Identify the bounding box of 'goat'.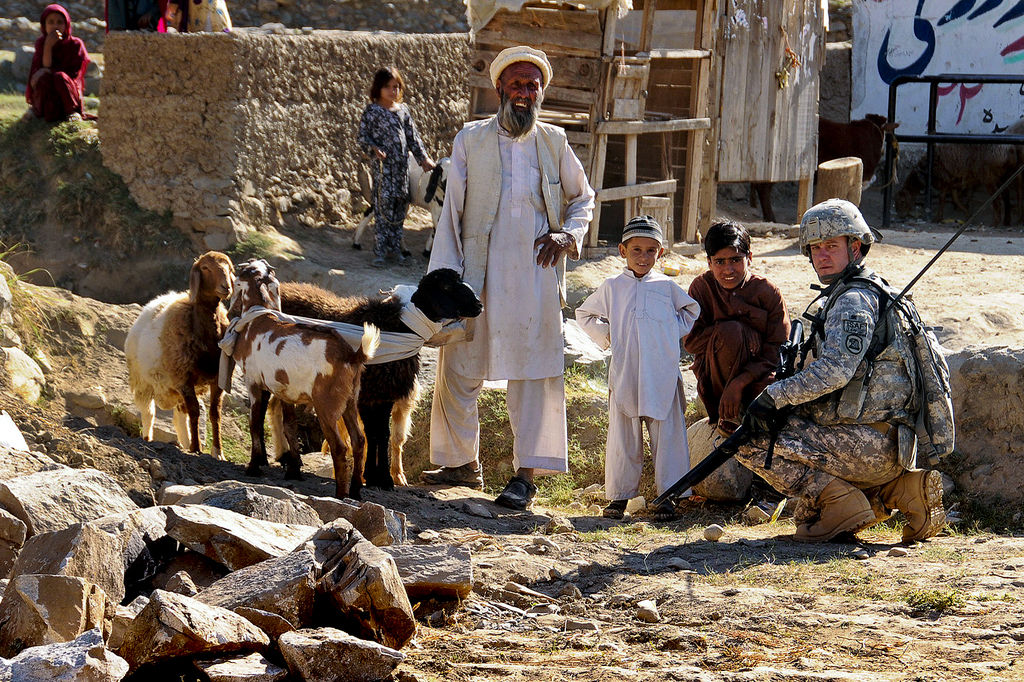
(left=356, top=145, right=450, bottom=258).
